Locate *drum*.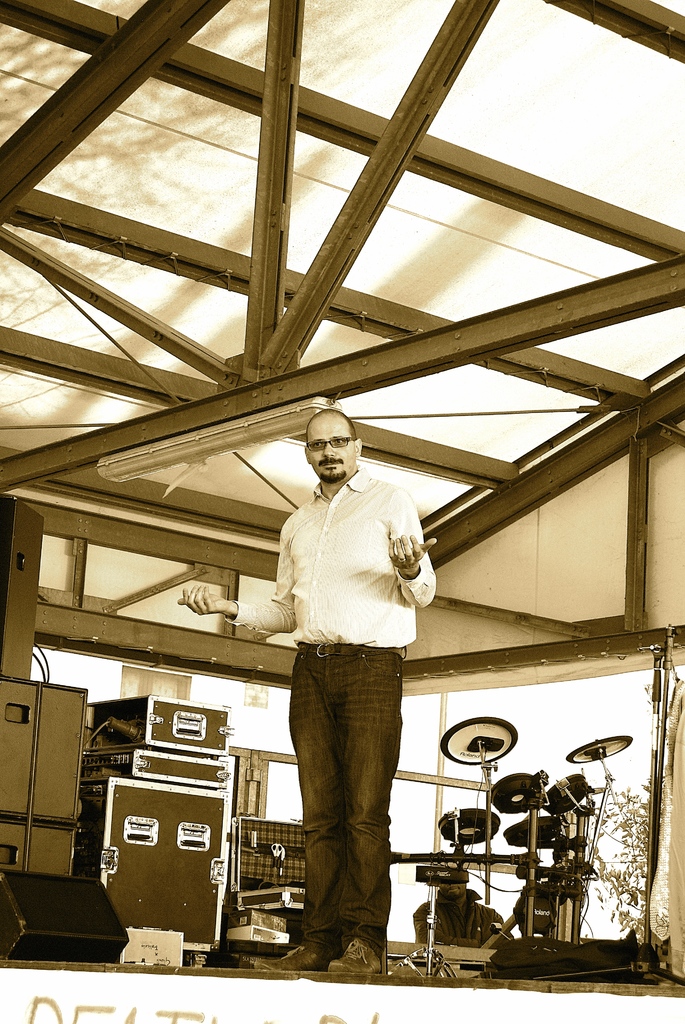
Bounding box: {"left": 433, "top": 806, "right": 503, "bottom": 839}.
